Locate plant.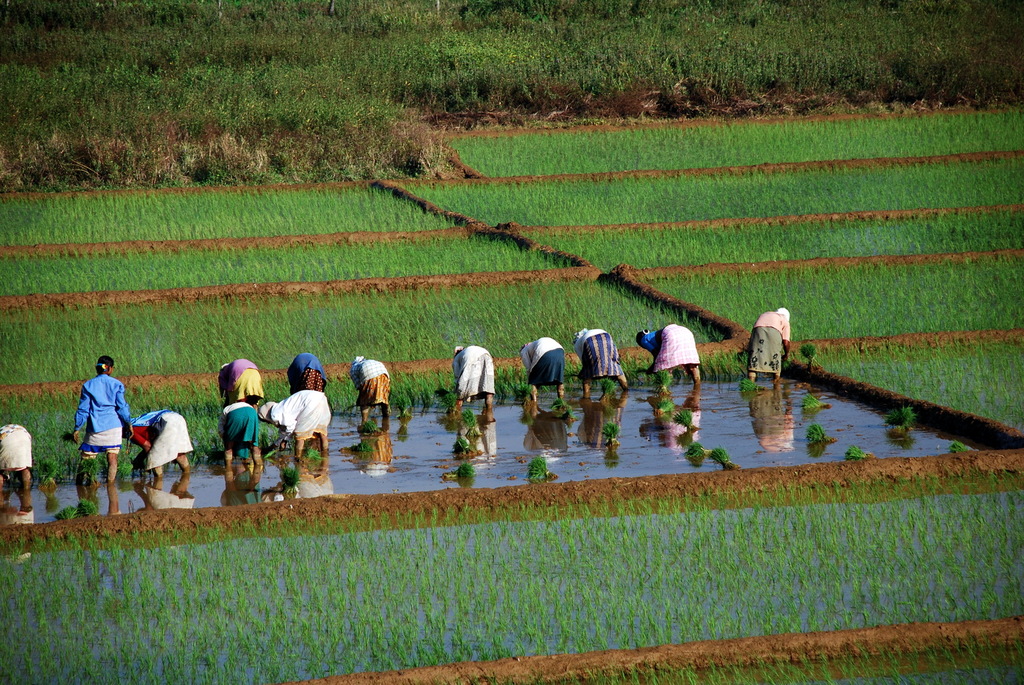
Bounding box: box(457, 407, 483, 427).
